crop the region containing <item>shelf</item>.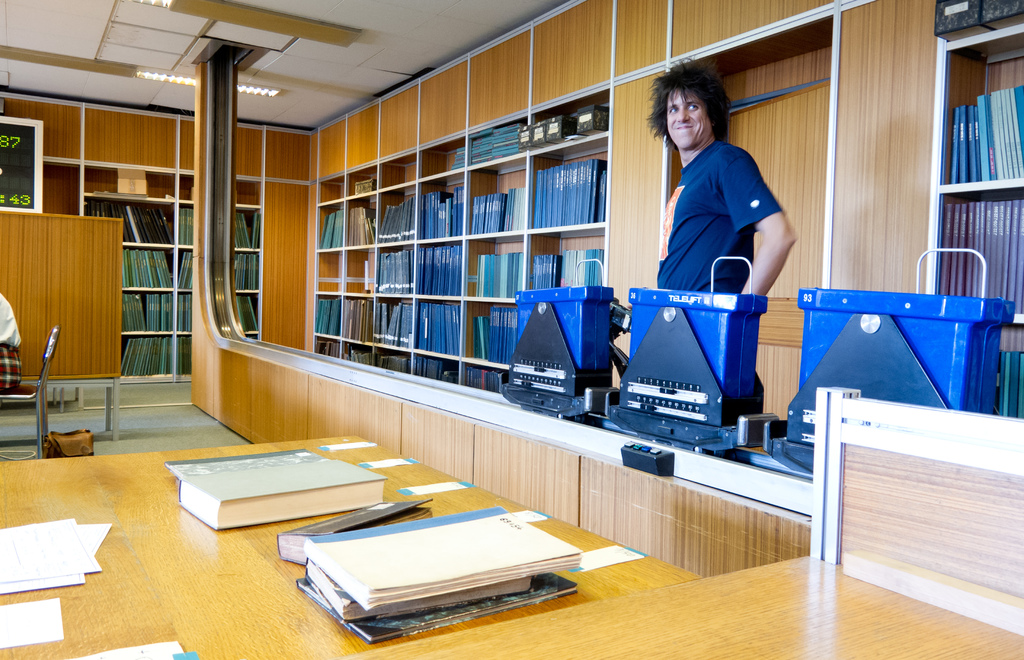
Crop region: bbox=[38, 157, 84, 213].
